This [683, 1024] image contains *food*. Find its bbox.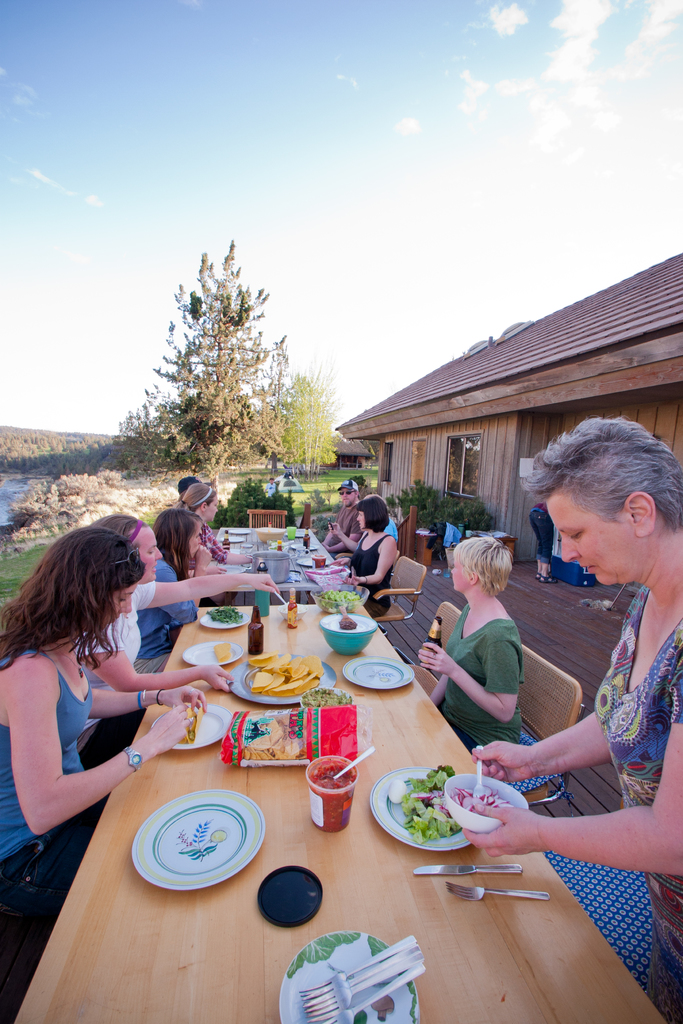
(left=450, top=781, right=513, bottom=819).
